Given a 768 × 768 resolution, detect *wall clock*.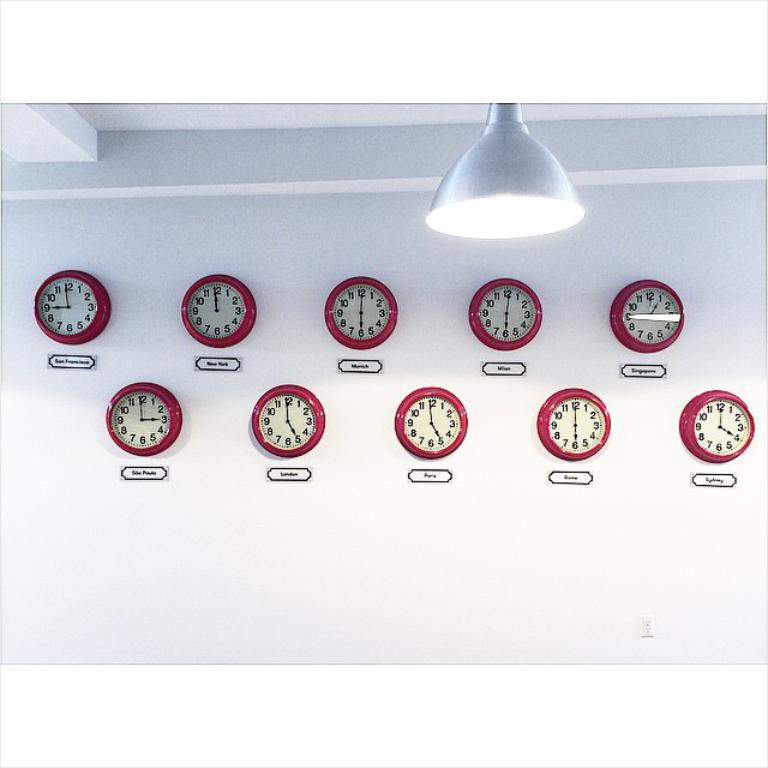
106, 384, 184, 457.
